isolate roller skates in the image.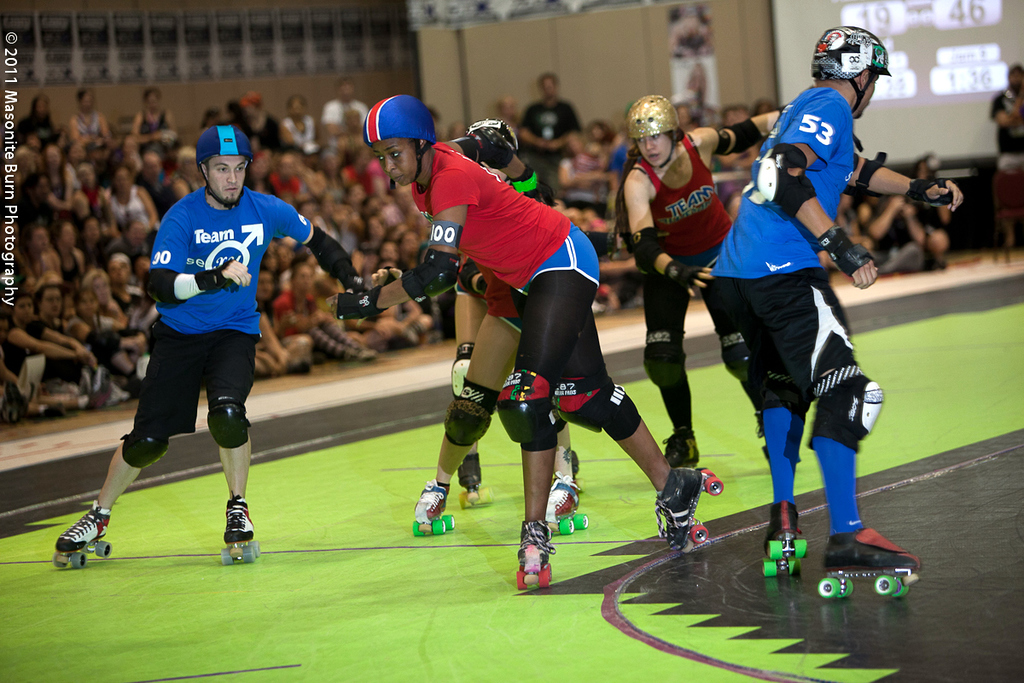
Isolated region: 410:471:456:537.
